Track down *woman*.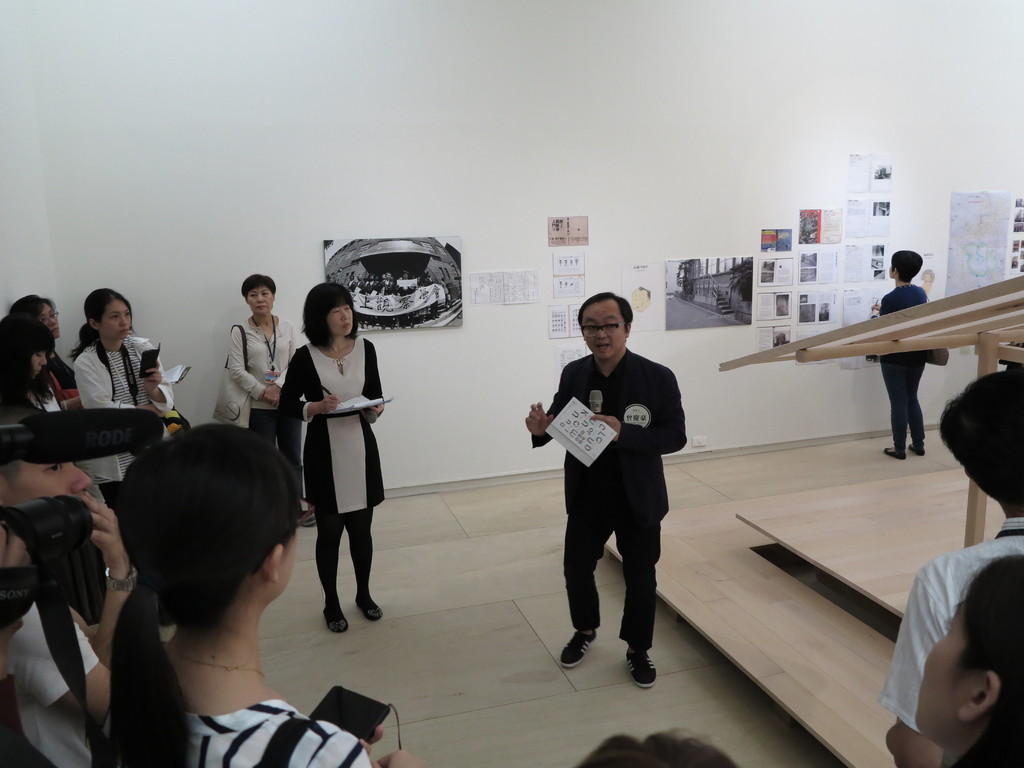
Tracked to (x1=915, y1=551, x2=1023, y2=767).
